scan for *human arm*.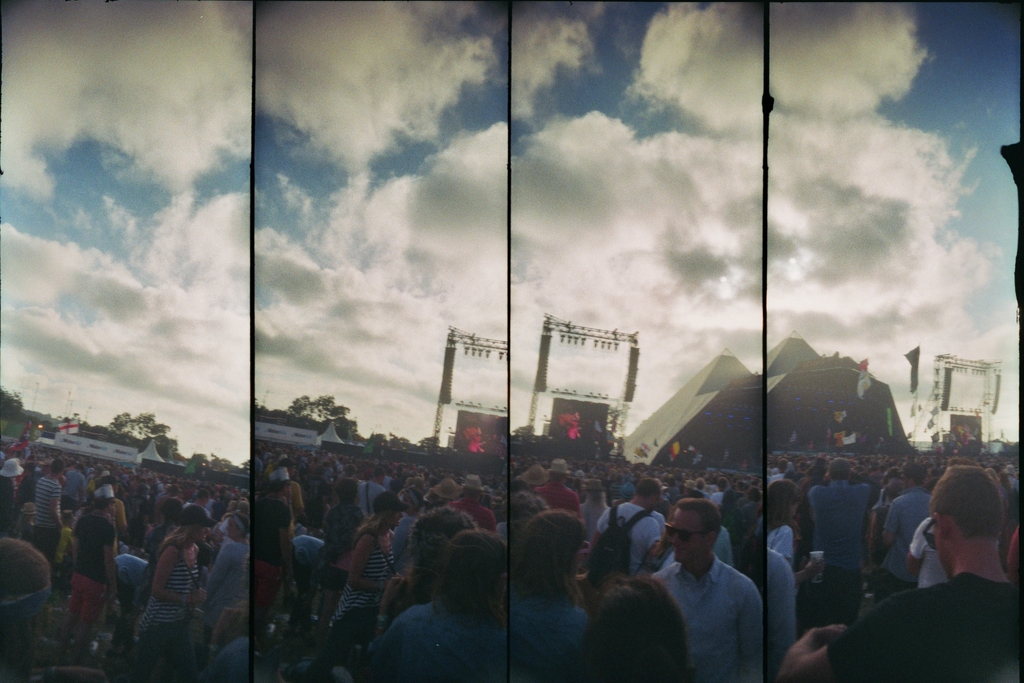
Scan result: (347,536,386,589).
